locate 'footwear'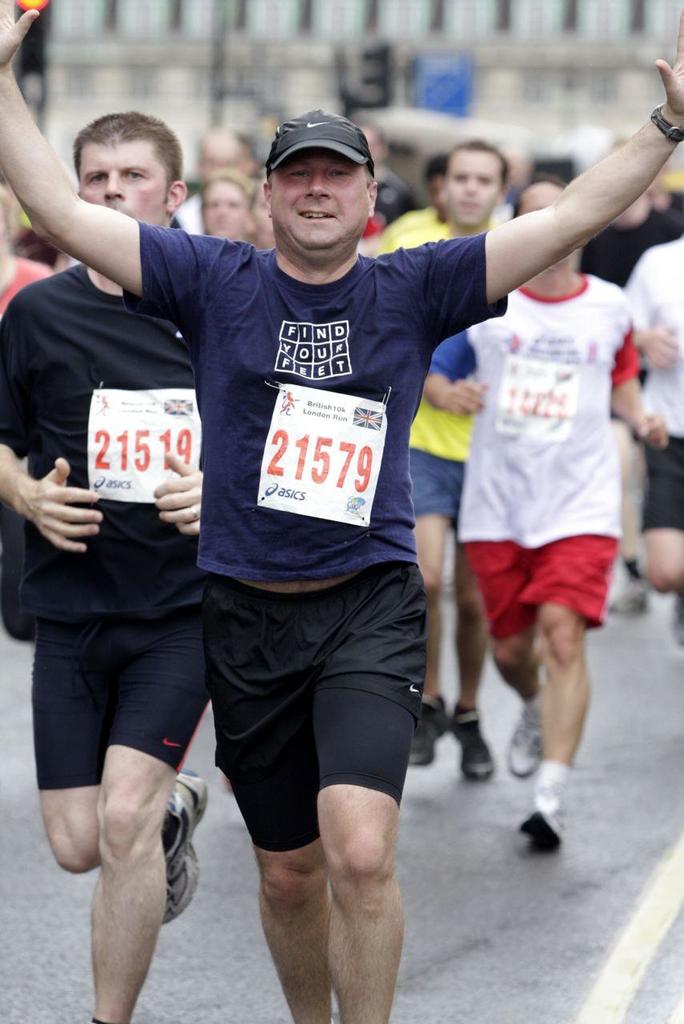
Rect(158, 757, 215, 926)
